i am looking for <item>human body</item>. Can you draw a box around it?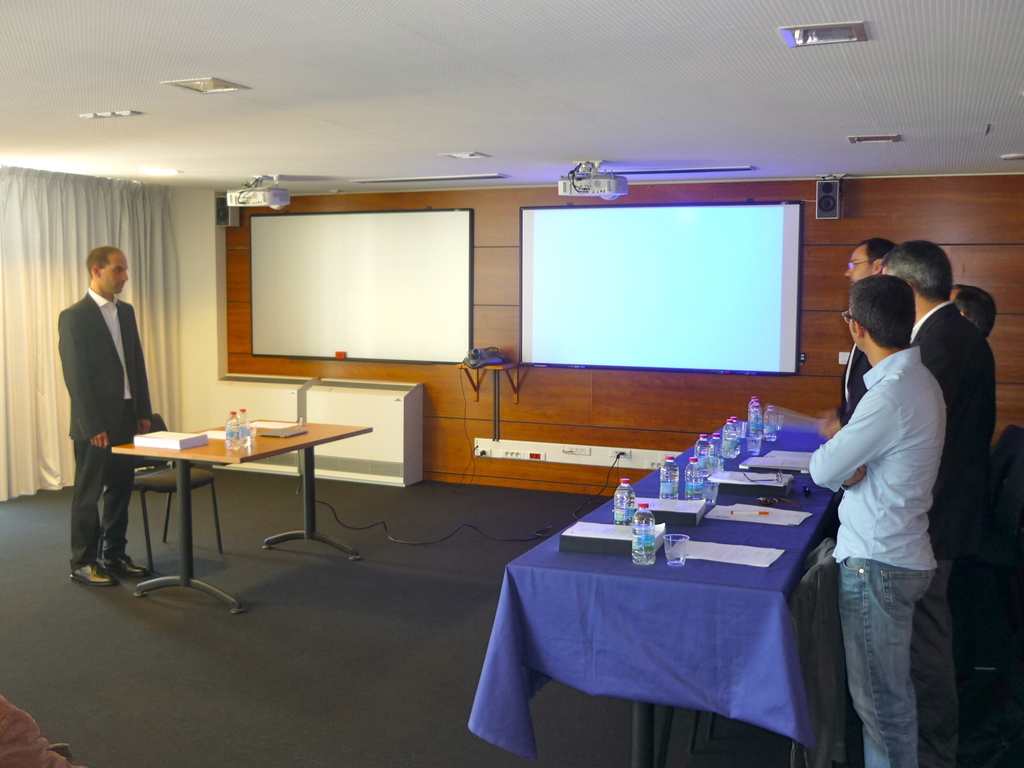
Sure, the bounding box is crop(911, 294, 1000, 762).
